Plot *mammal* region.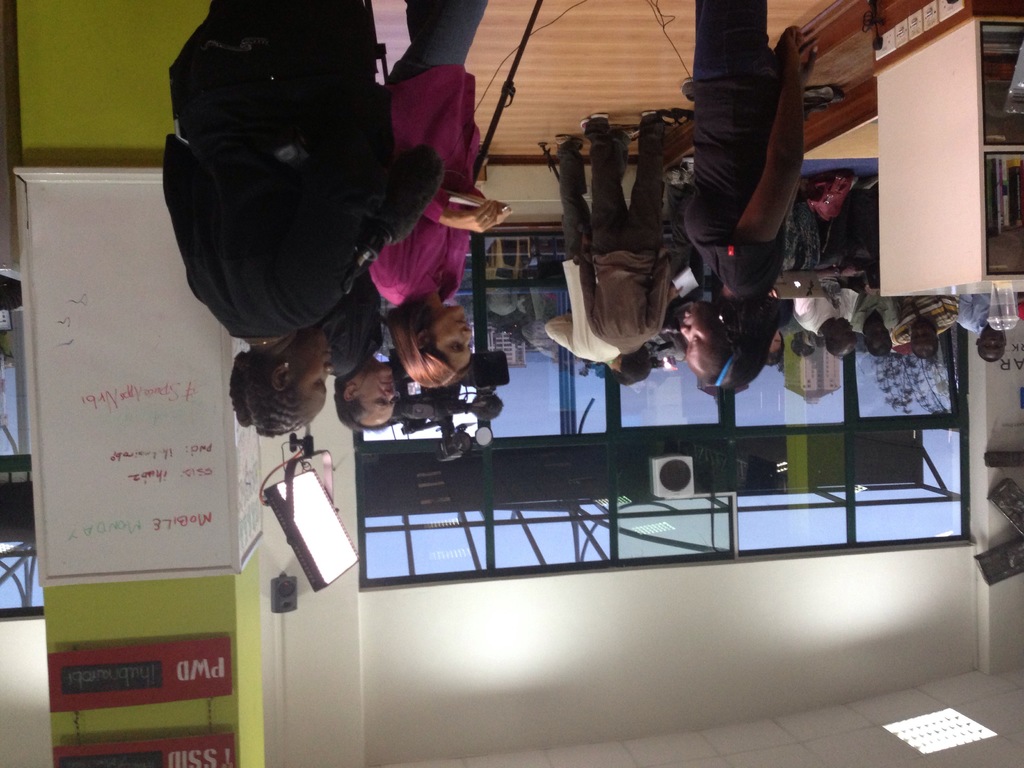
Plotted at <bbox>358, 0, 513, 387</bbox>.
